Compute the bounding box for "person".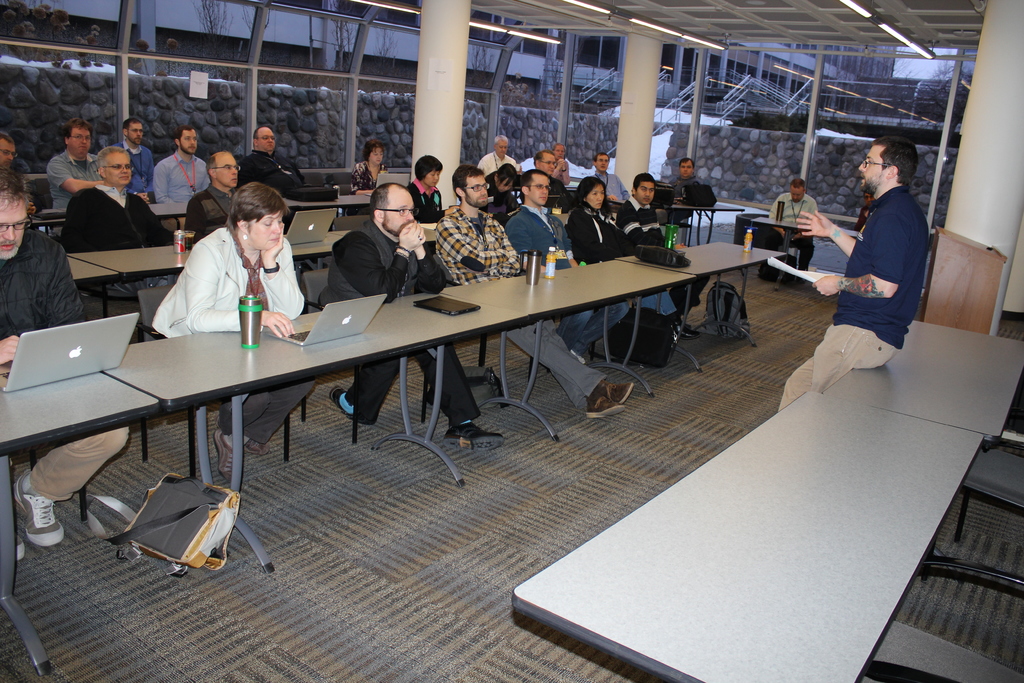
region(323, 182, 506, 449).
